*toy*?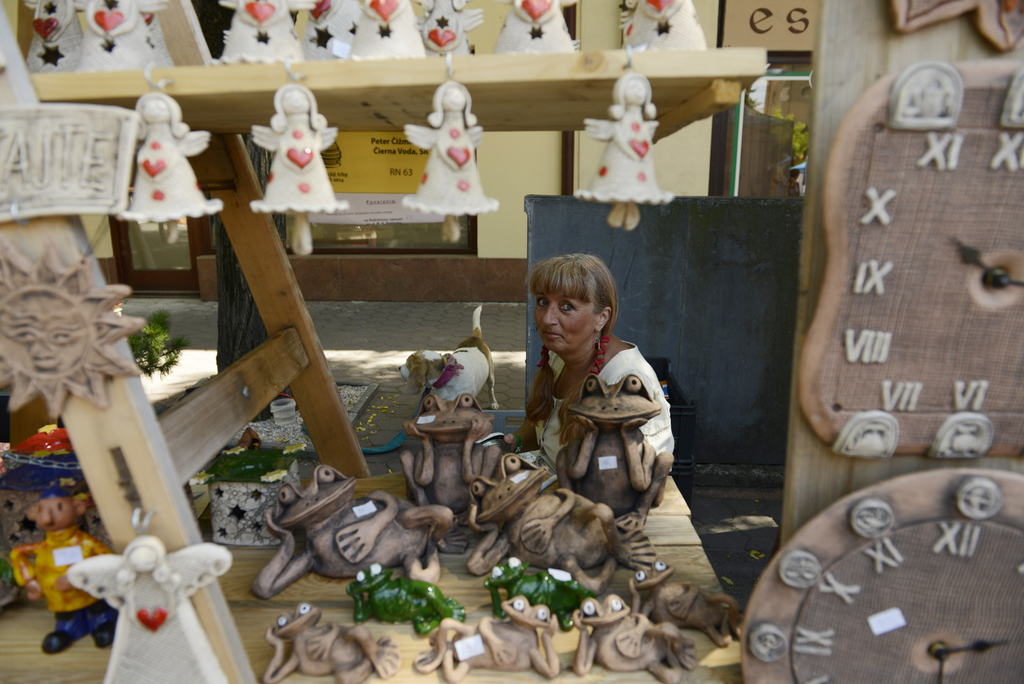
Rect(253, 463, 451, 587)
